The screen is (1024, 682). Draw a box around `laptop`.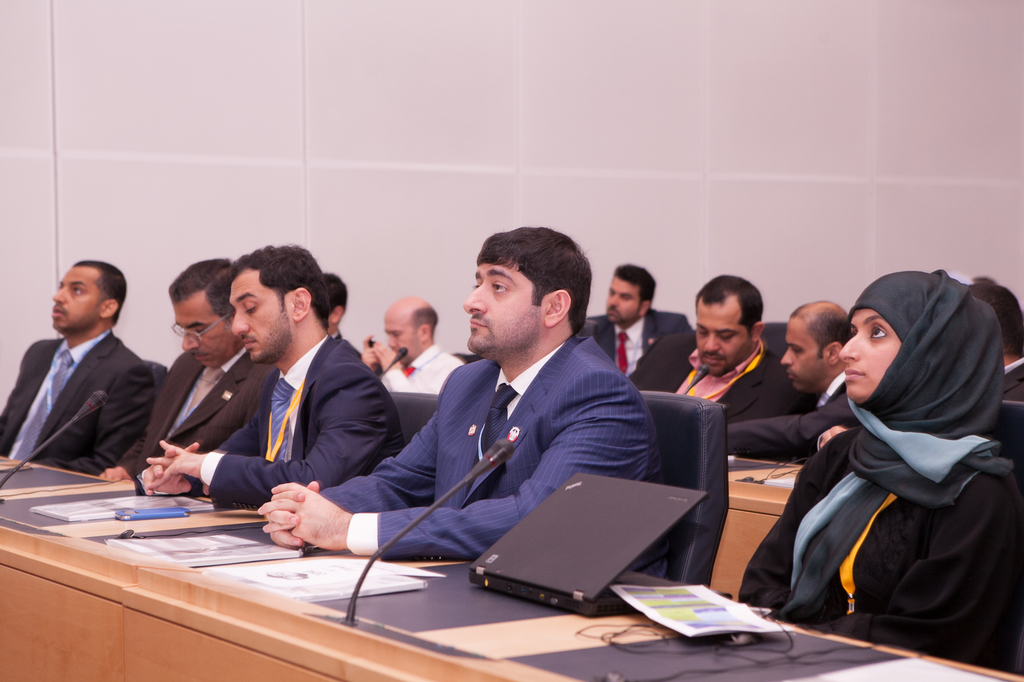
bbox(455, 468, 696, 628).
